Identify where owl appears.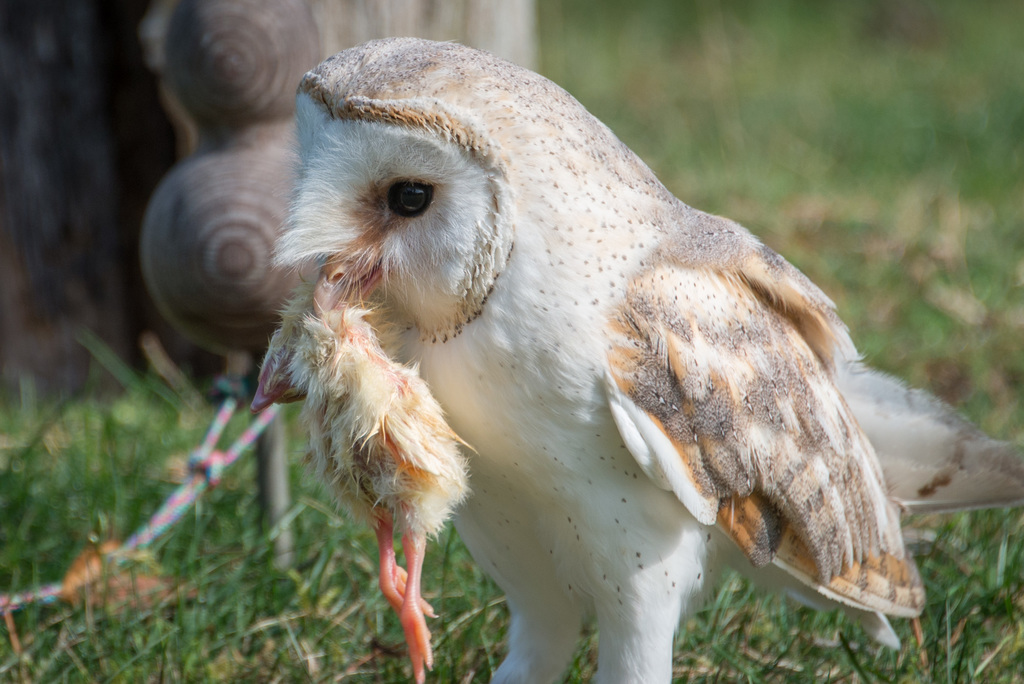
Appears at (247, 43, 1023, 683).
